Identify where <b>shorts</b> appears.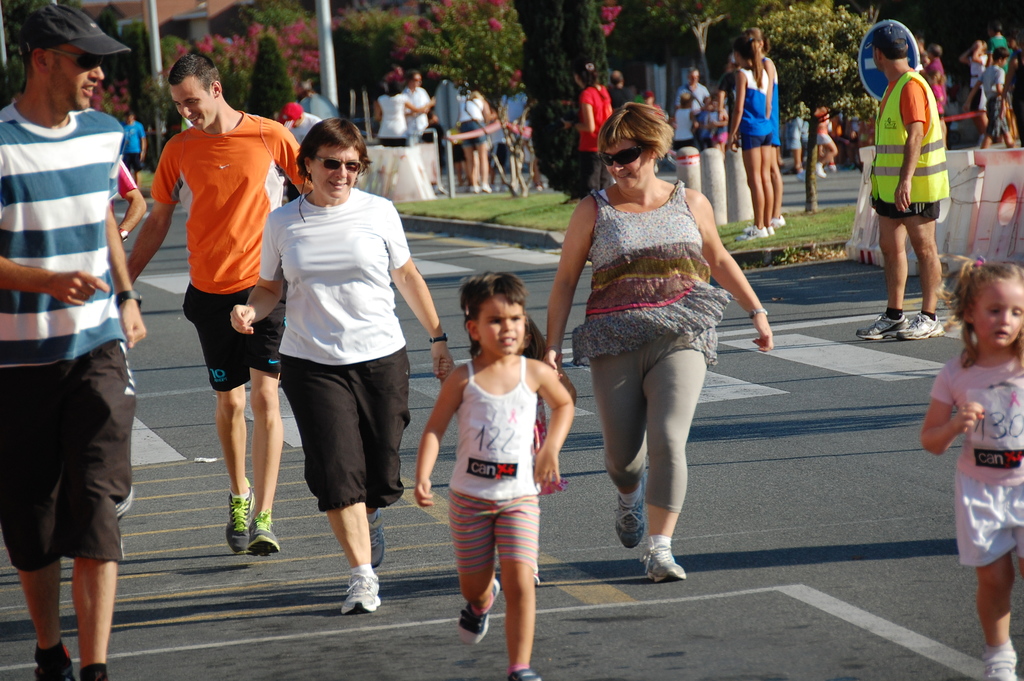
Appears at {"left": 450, "top": 494, "right": 541, "bottom": 574}.
